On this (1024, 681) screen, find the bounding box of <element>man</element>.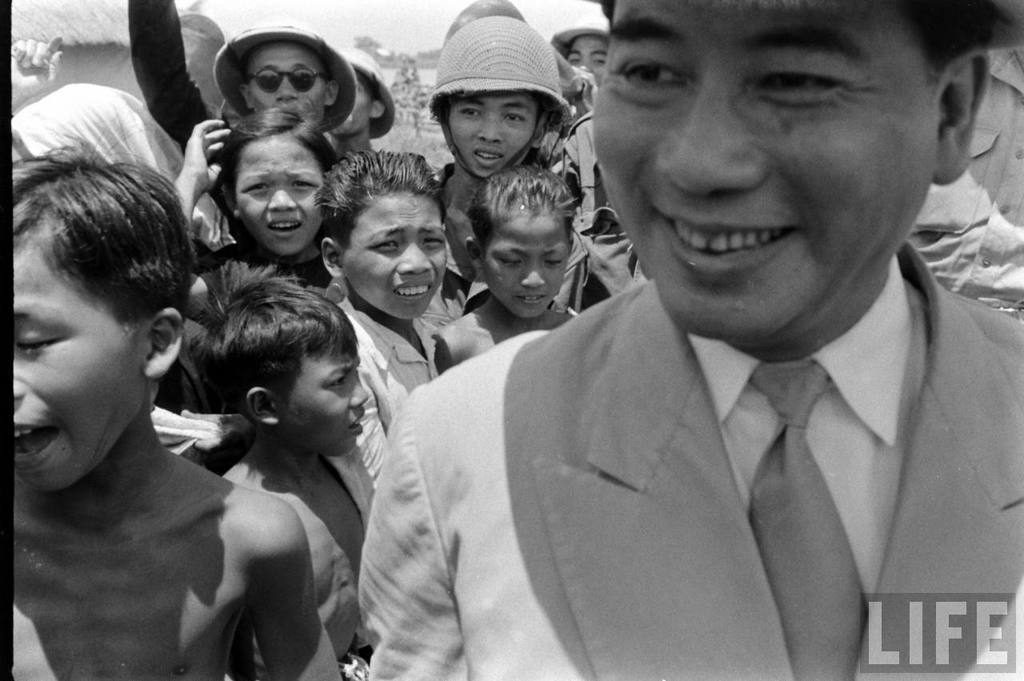
Bounding box: (426, 12, 574, 266).
